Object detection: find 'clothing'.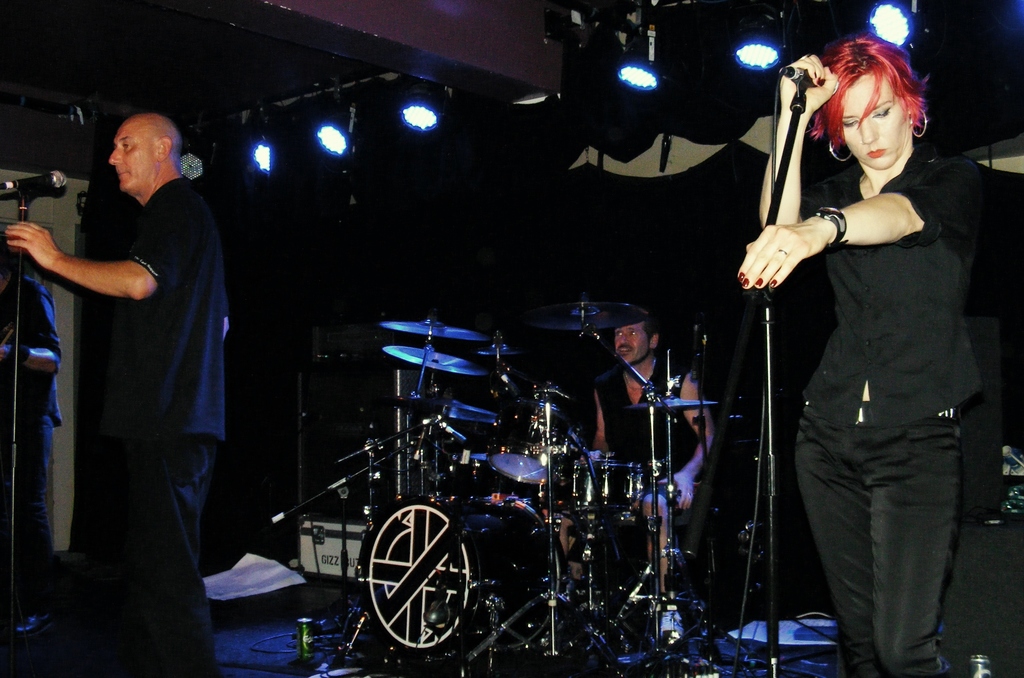
region(591, 359, 695, 496).
